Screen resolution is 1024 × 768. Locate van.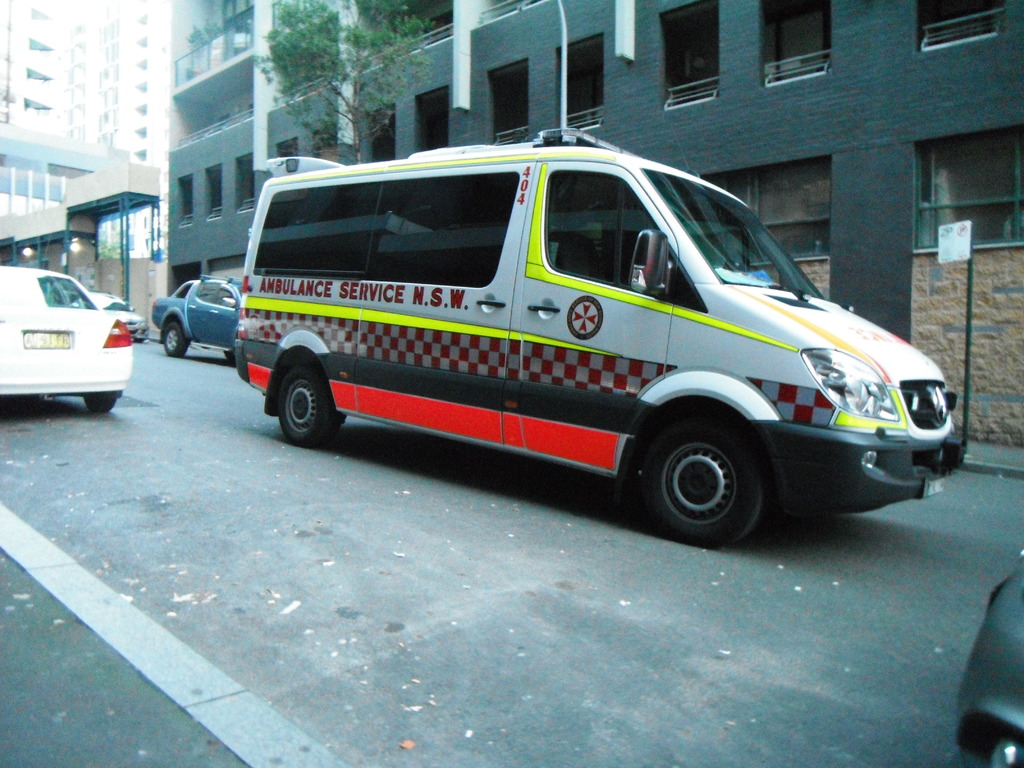
149, 274, 244, 358.
